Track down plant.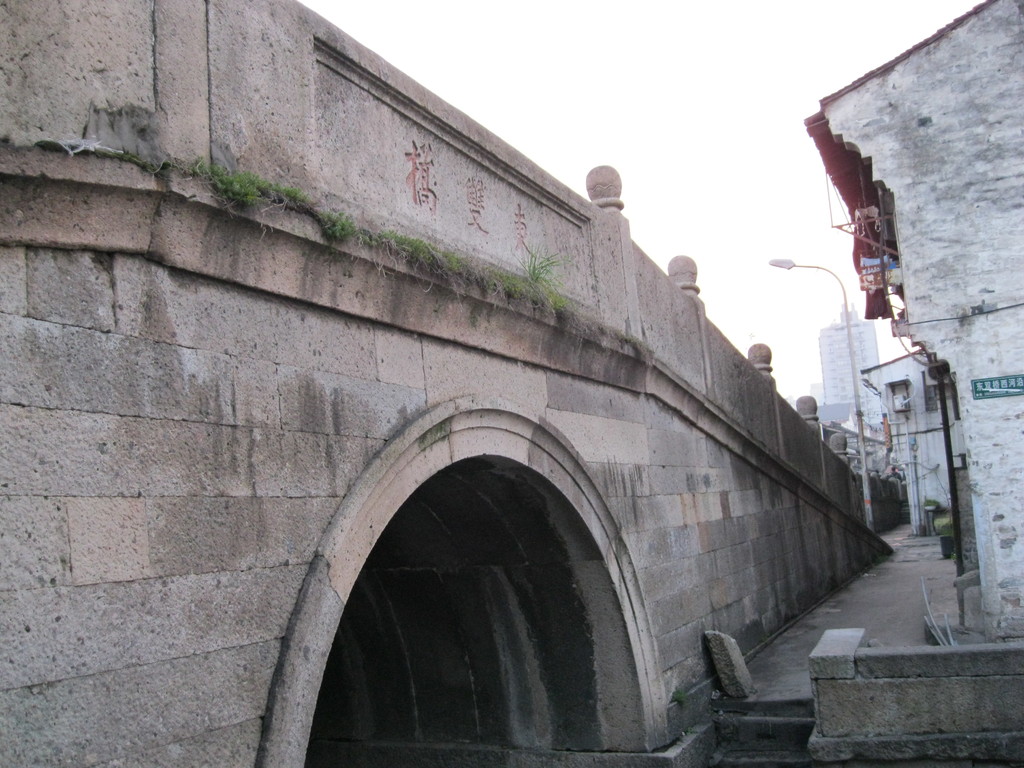
Tracked to BBox(522, 241, 566, 302).
